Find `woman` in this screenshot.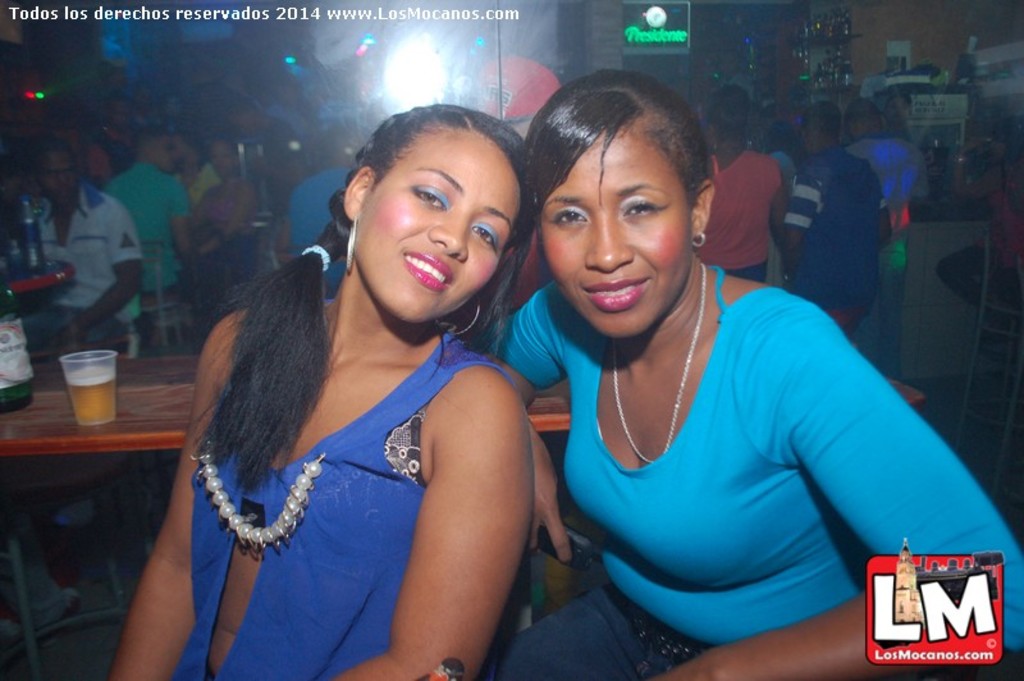
The bounding box for `woman` is detection(444, 65, 1023, 680).
